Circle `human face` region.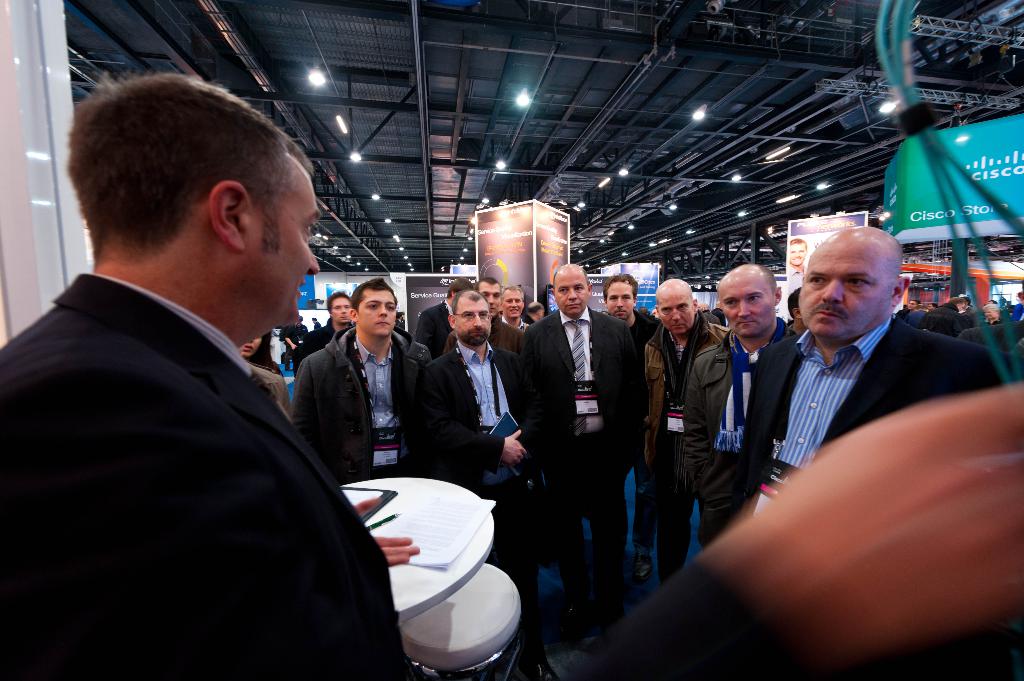
Region: bbox=(502, 293, 525, 321).
